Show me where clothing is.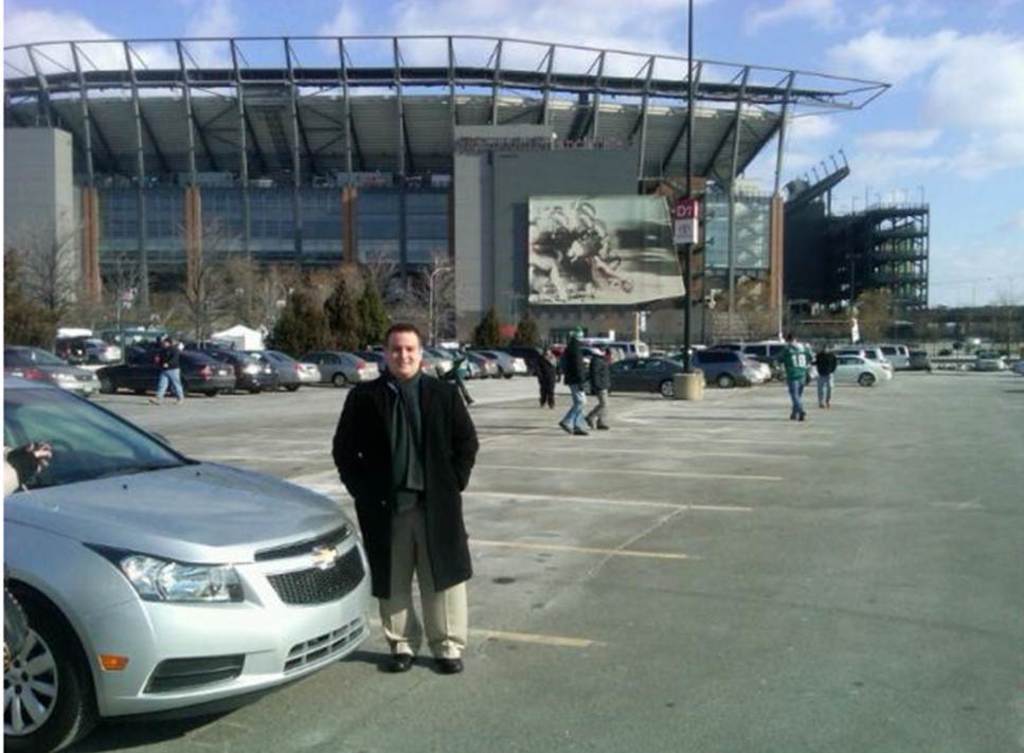
clothing is at bbox=(537, 353, 562, 402).
